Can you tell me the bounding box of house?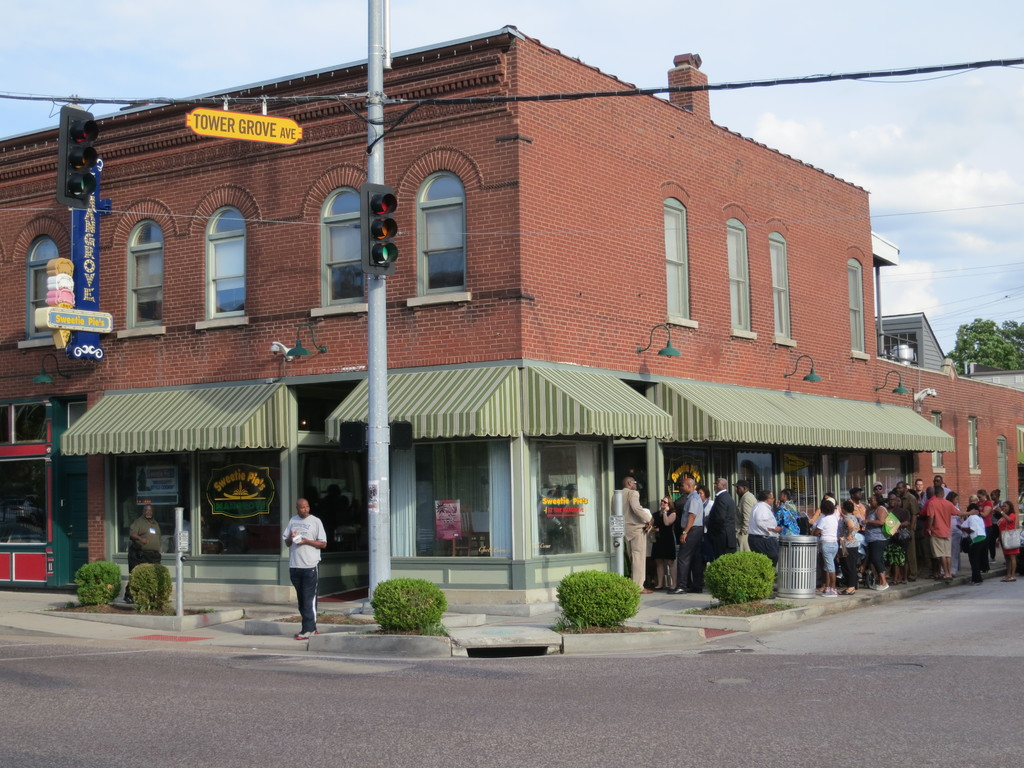
box=[0, 26, 1023, 618].
